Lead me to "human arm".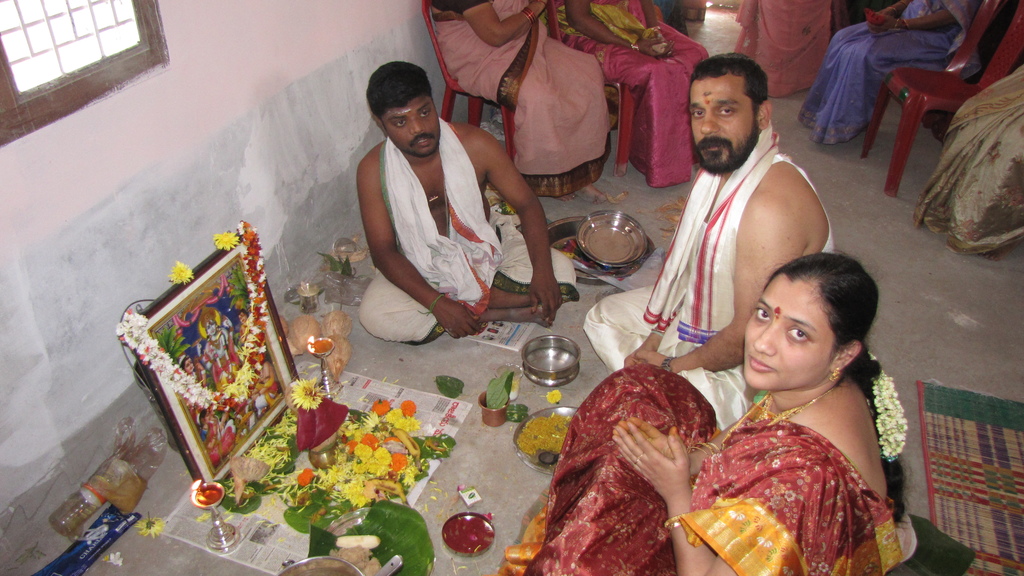
Lead to [x1=454, y1=0, x2=558, y2=53].
